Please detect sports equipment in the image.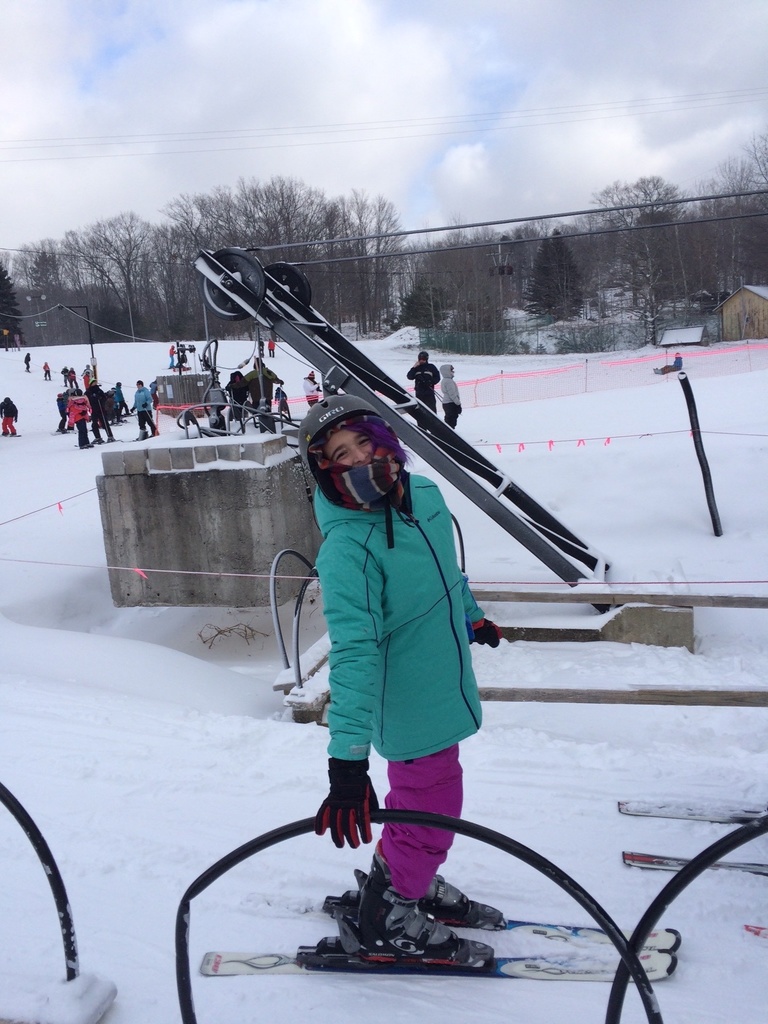
468,612,499,643.
